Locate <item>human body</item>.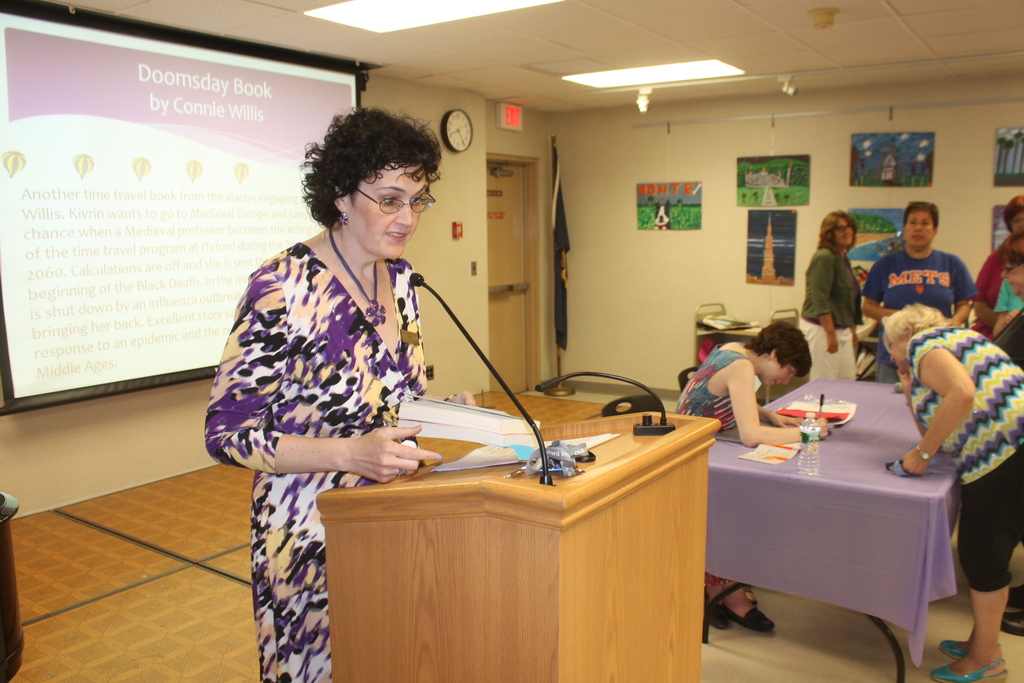
Bounding box: (x1=815, y1=211, x2=884, y2=372).
